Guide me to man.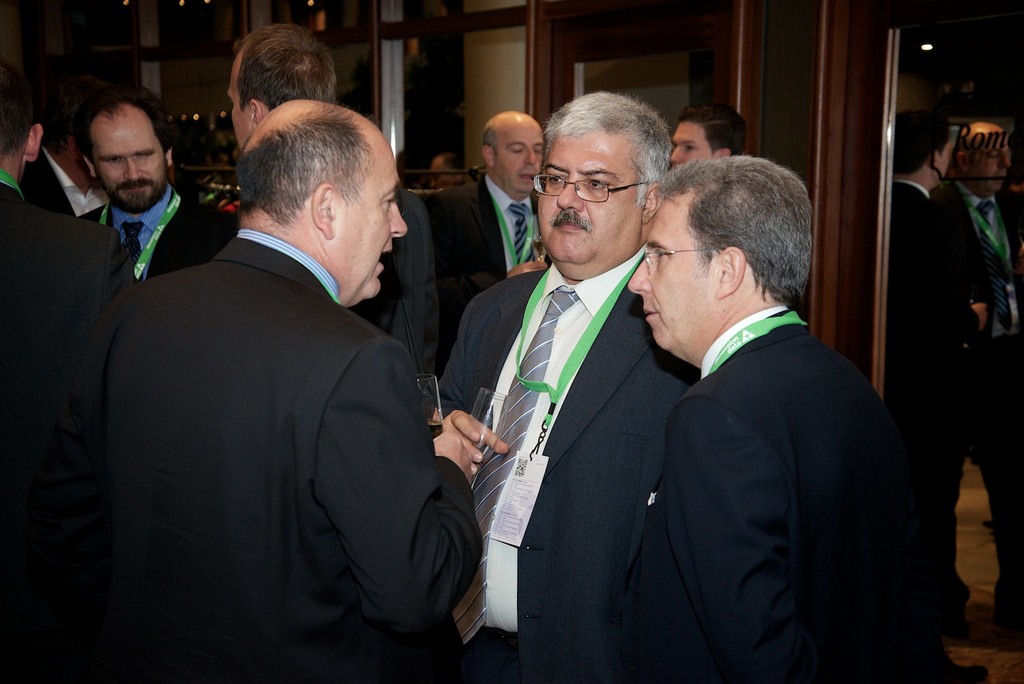
Guidance: [left=0, top=86, right=145, bottom=240].
